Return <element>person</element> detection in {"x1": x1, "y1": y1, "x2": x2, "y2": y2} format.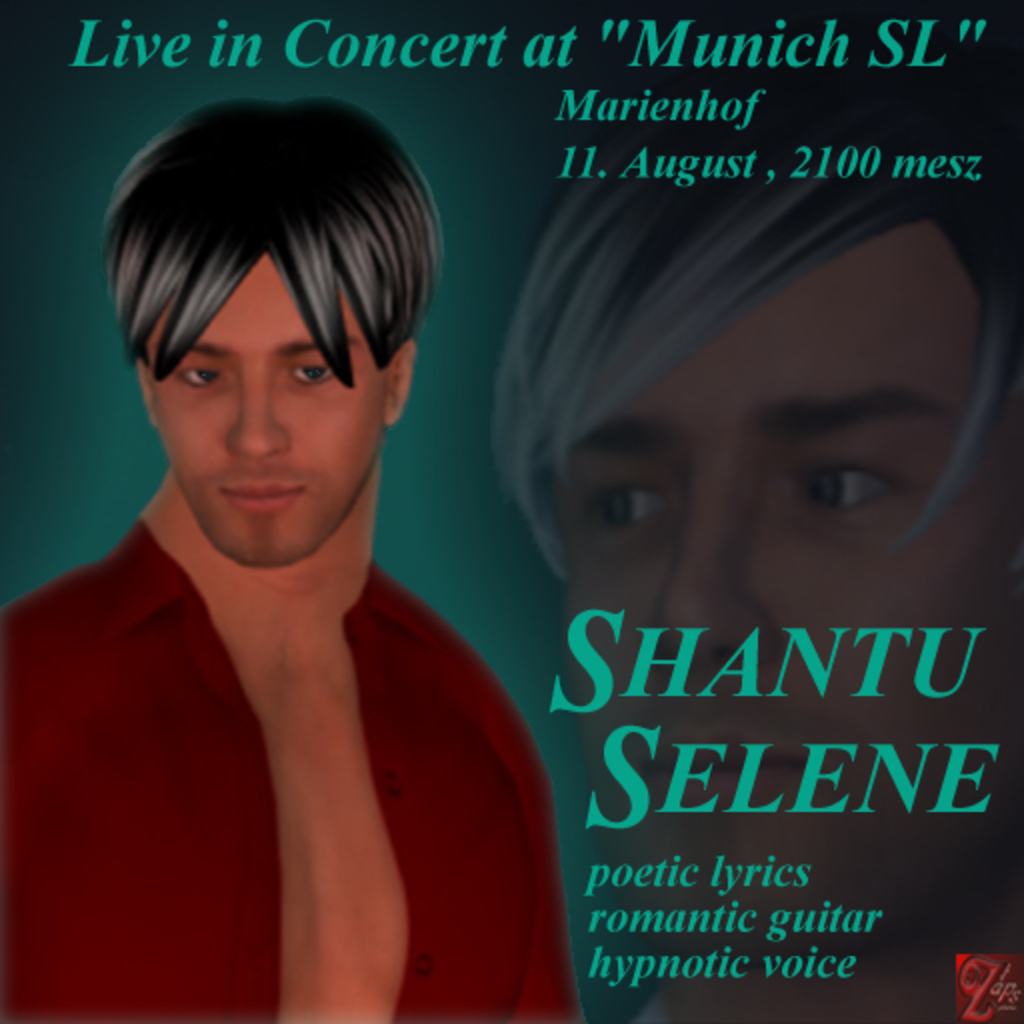
{"x1": 28, "y1": 90, "x2": 590, "y2": 1023}.
